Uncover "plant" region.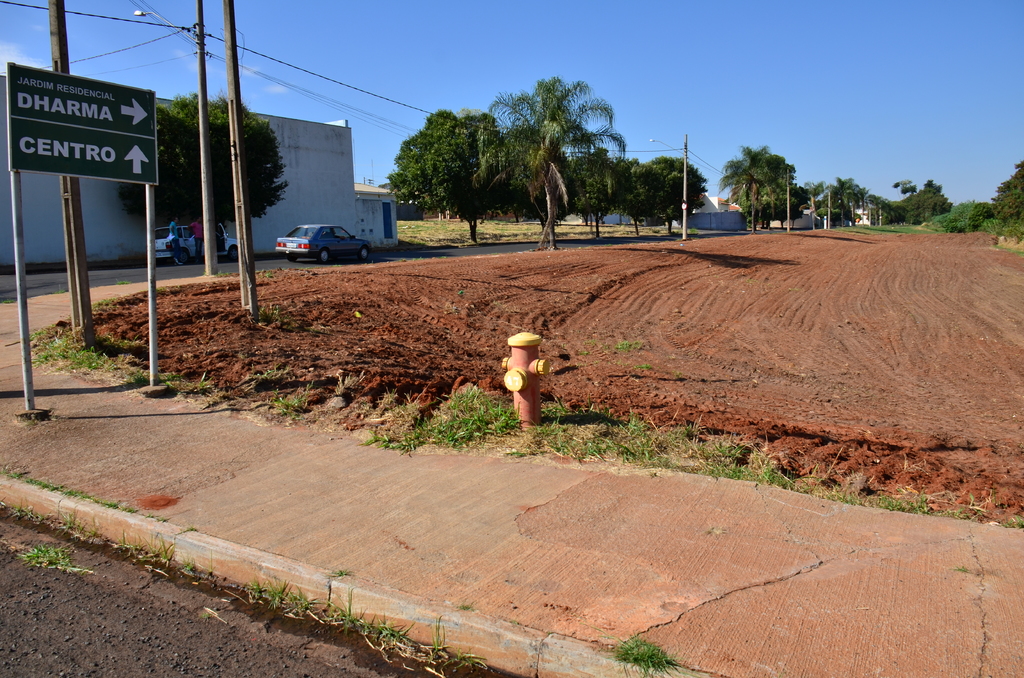
Uncovered: BBox(641, 362, 653, 372).
